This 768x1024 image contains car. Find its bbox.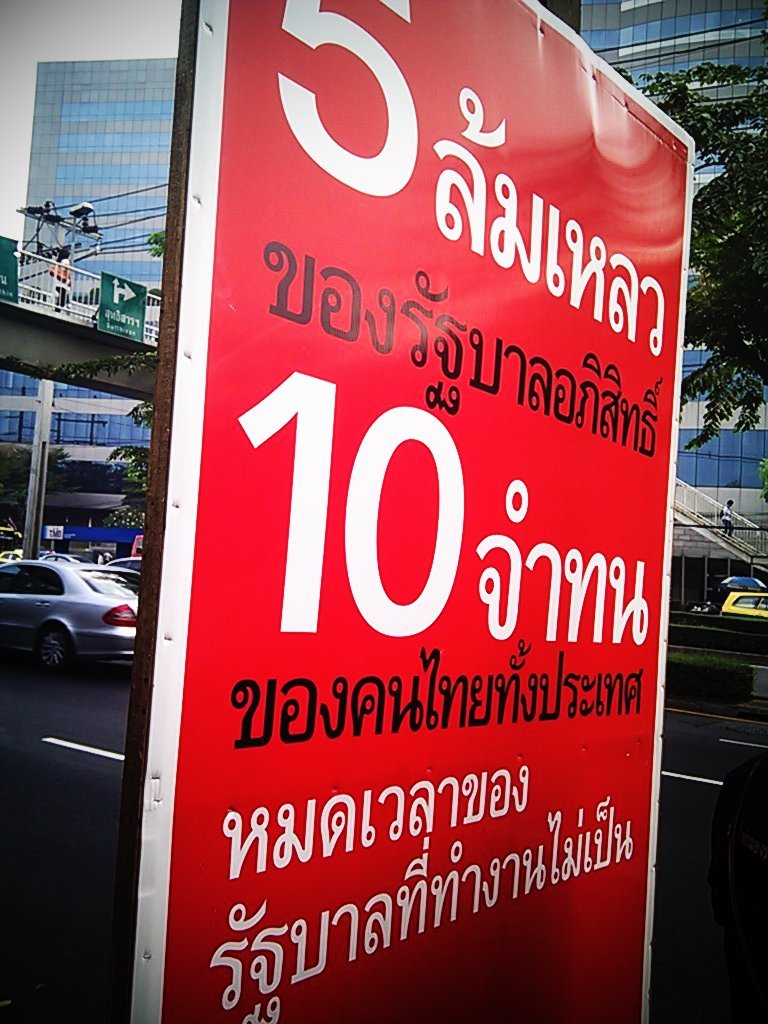
x1=40 y1=555 x2=97 y2=562.
